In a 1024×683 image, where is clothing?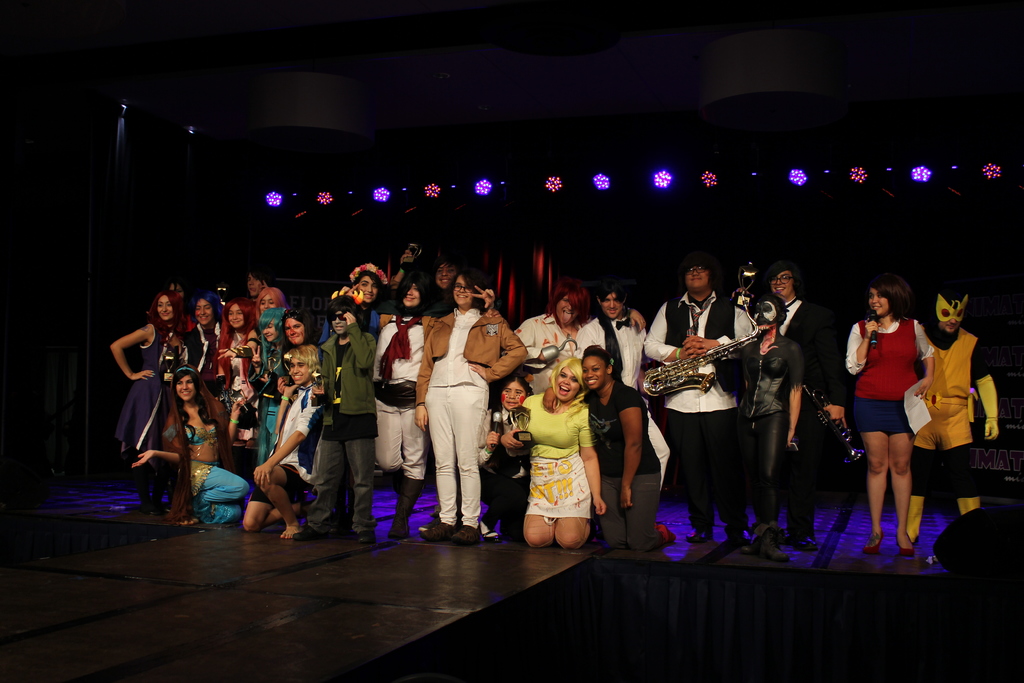
910, 320, 1002, 545.
